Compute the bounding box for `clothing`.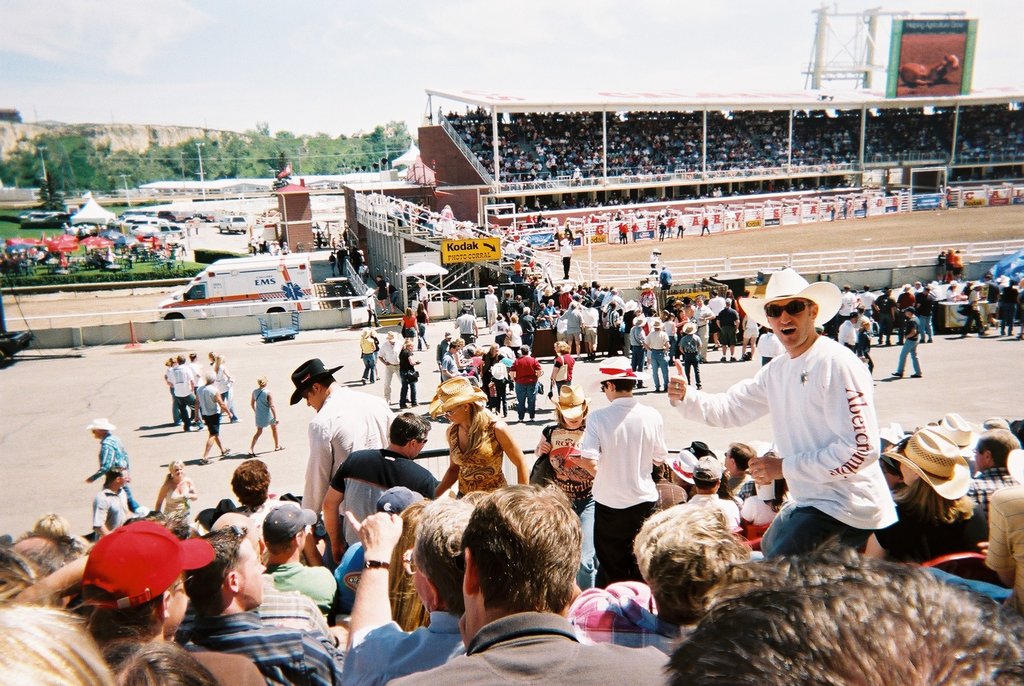
[856,291,876,316].
